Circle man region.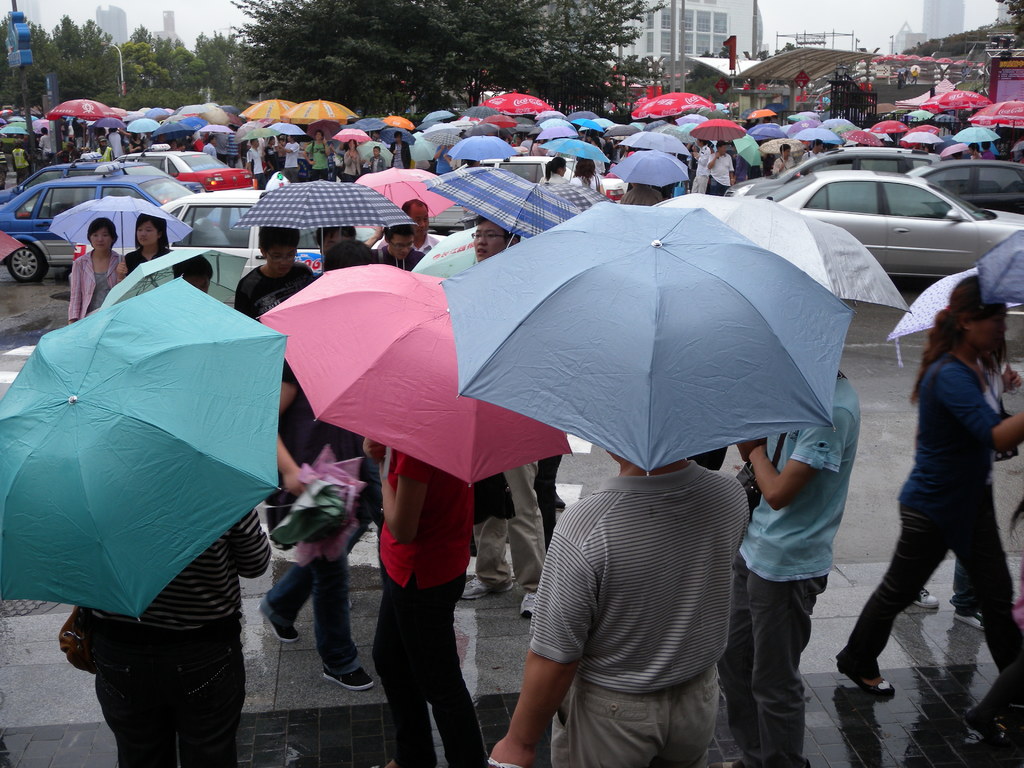
Region: bbox(465, 220, 543, 617).
